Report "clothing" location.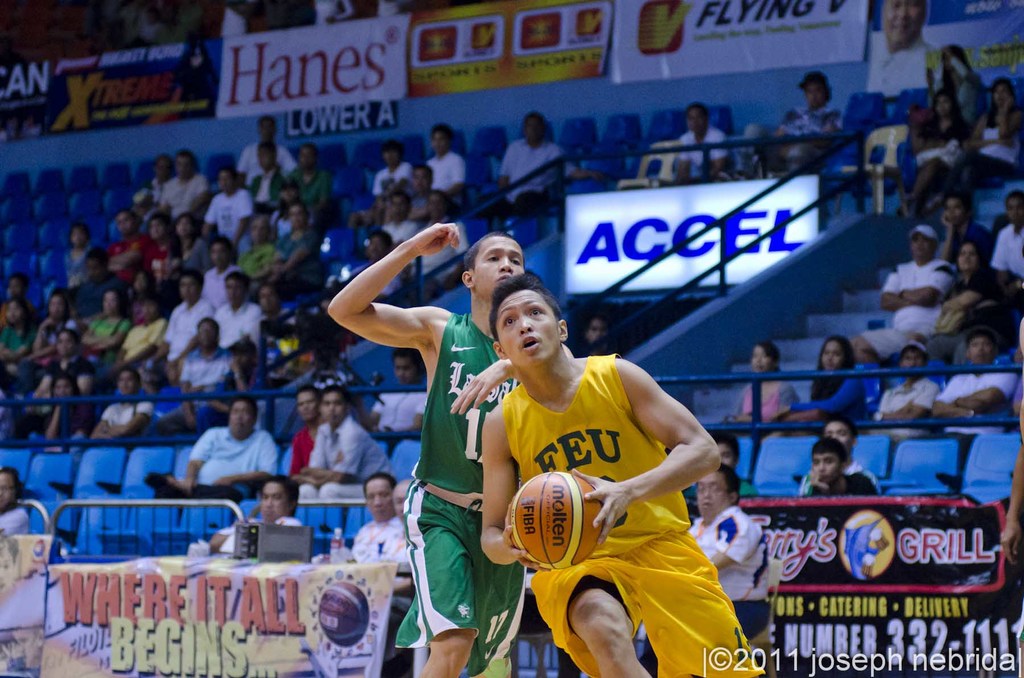
Report: 684 501 764 643.
